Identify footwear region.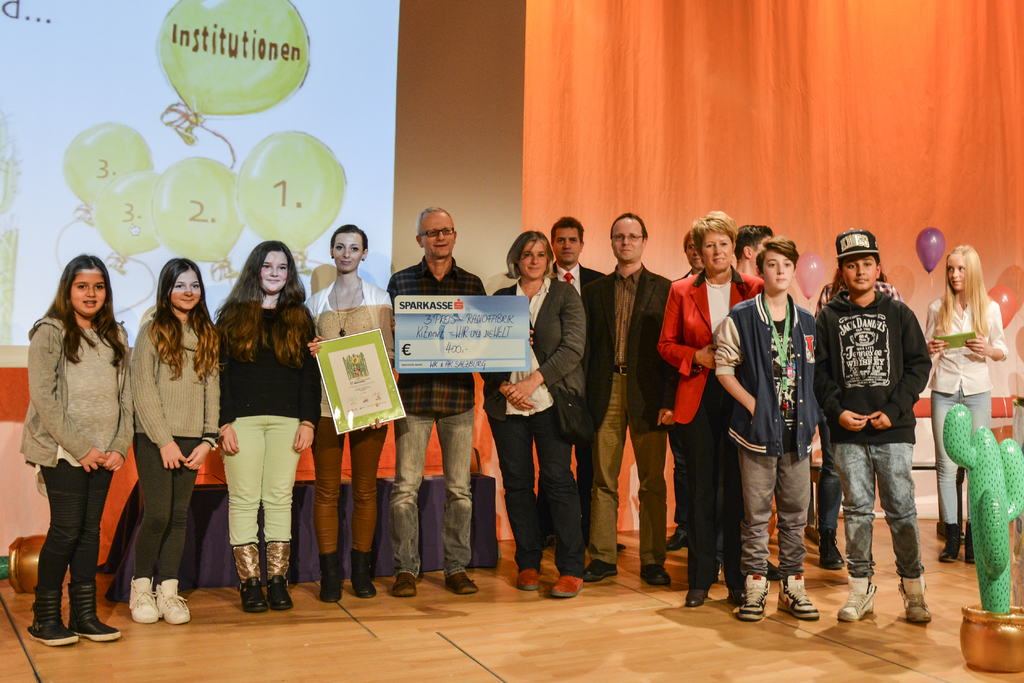
Region: region(618, 542, 621, 550).
